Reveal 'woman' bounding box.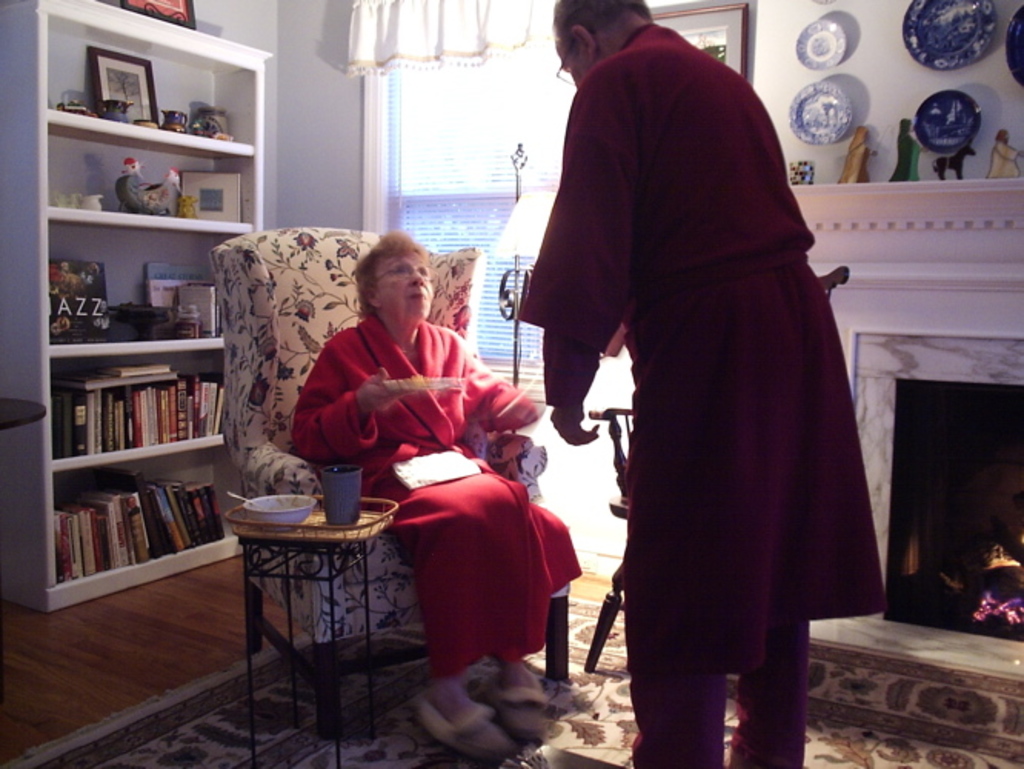
Revealed: pyautogui.locateOnScreen(304, 206, 540, 706).
